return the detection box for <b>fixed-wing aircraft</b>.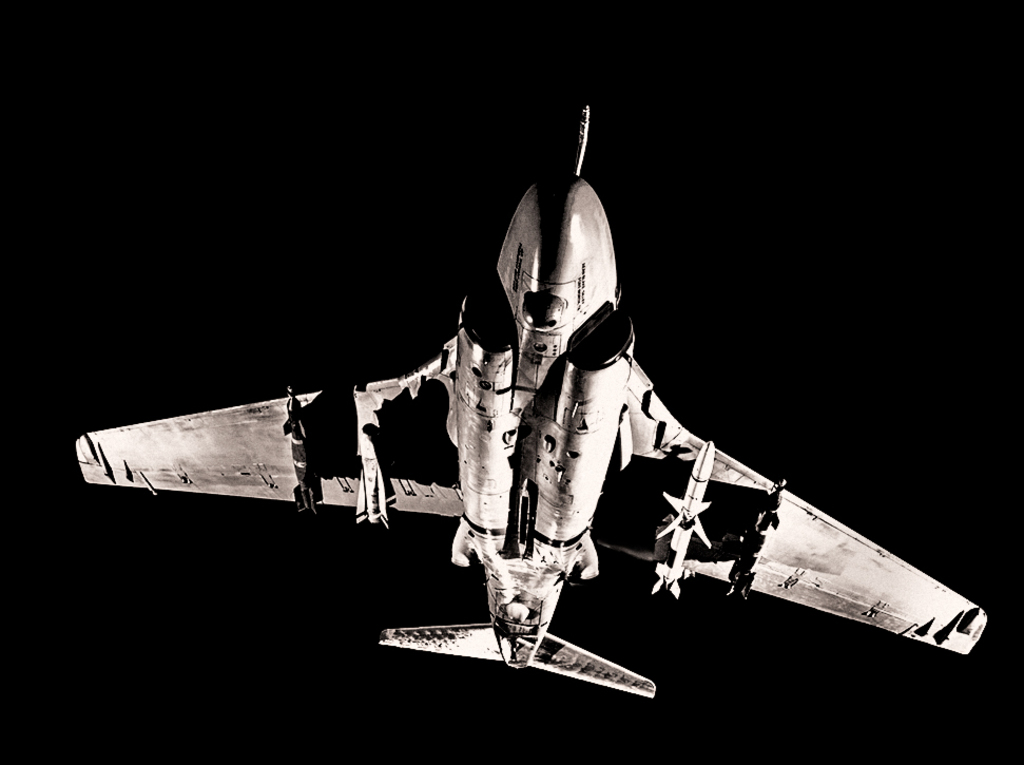
77,104,989,702.
